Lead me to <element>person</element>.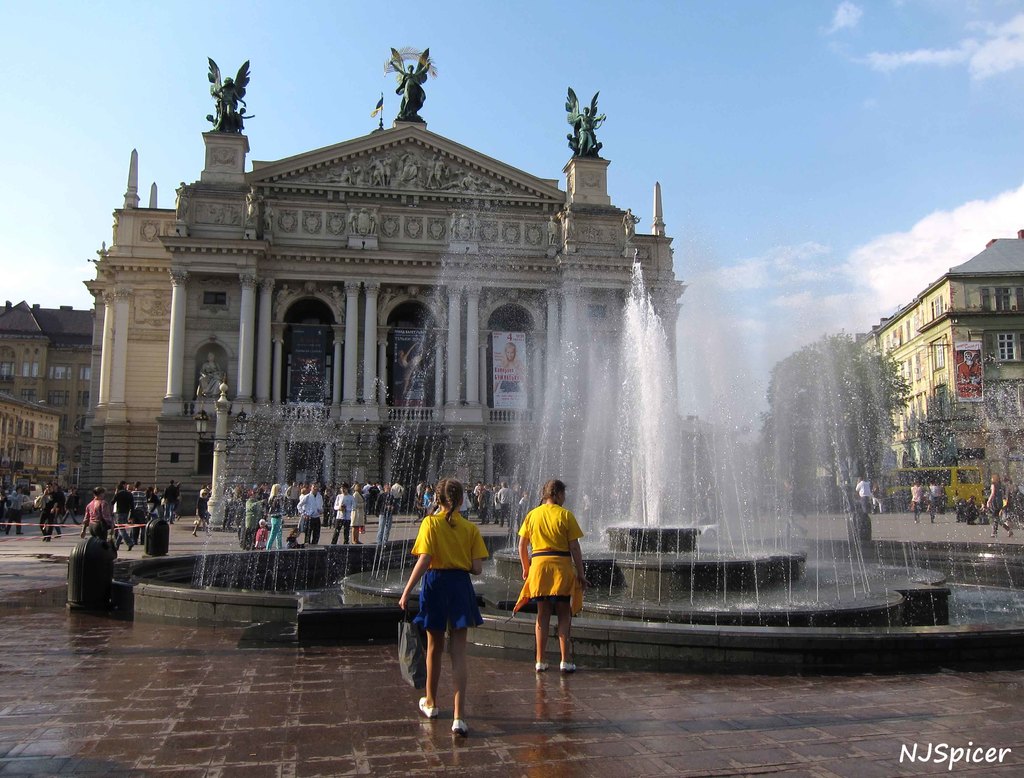
Lead to 238, 105, 255, 131.
